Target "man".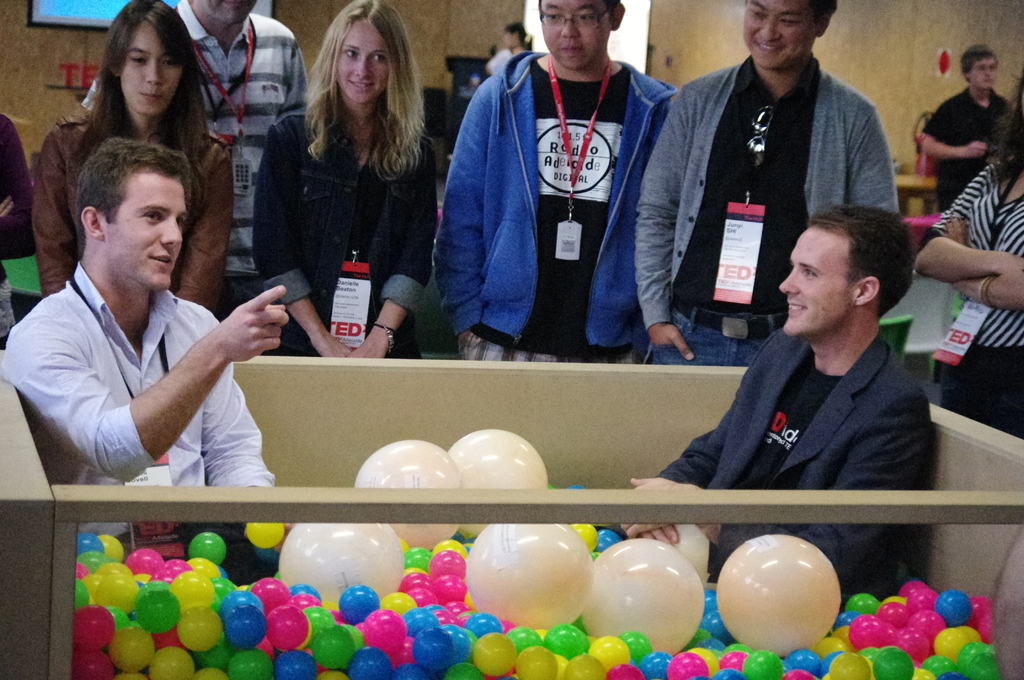
Target region: (924, 46, 1018, 207).
